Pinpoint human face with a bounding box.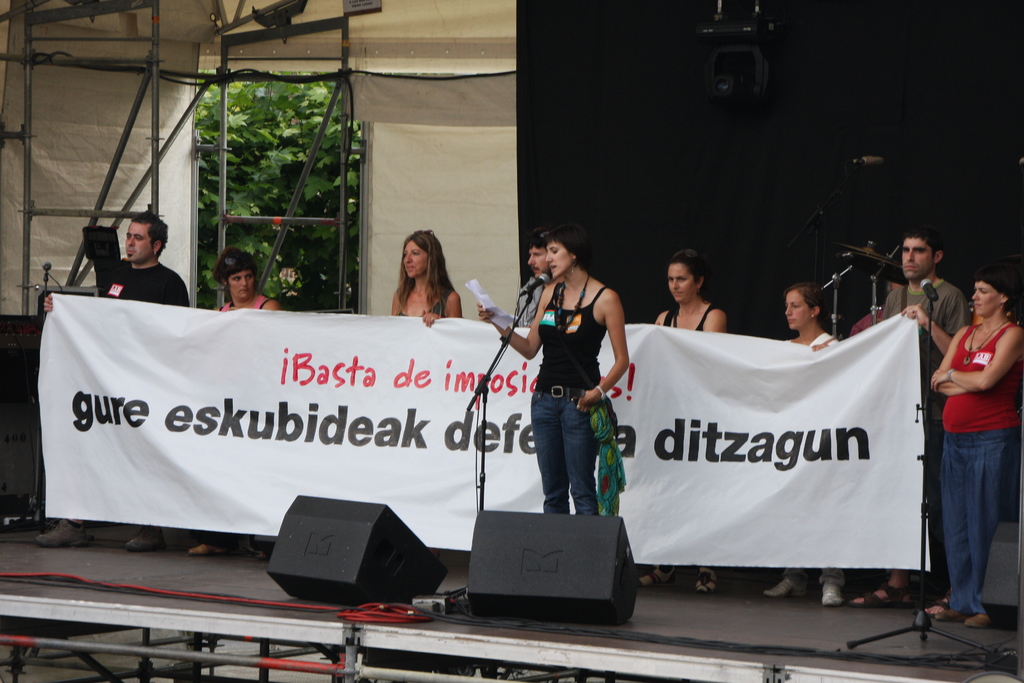
781, 288, 806, 334.
